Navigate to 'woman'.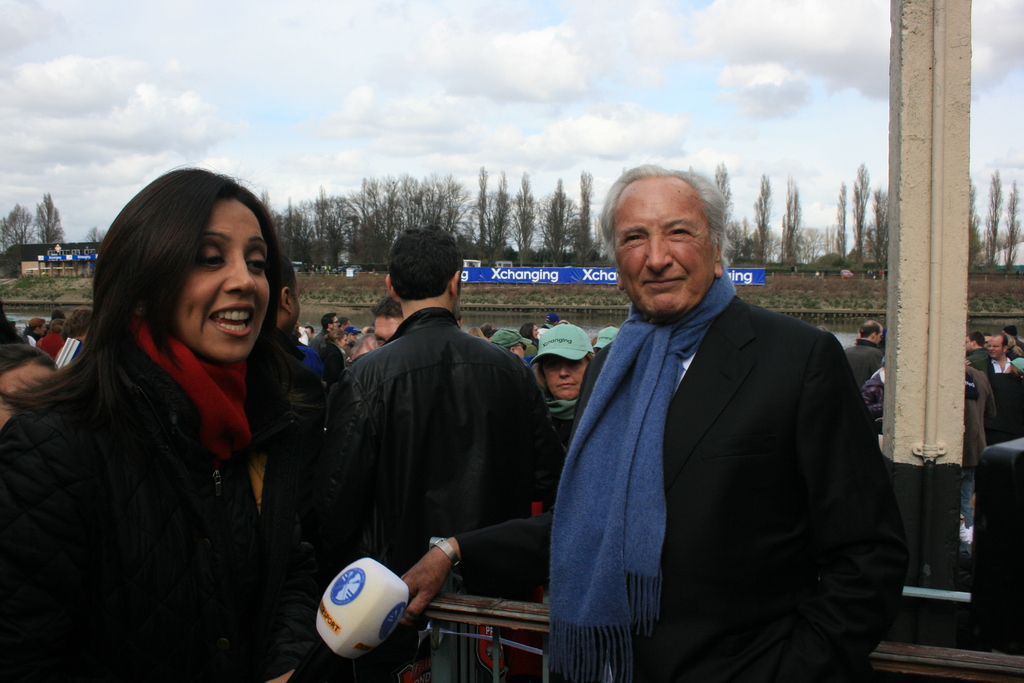
Navigation target: bbox(17, 155, 328, 682).
